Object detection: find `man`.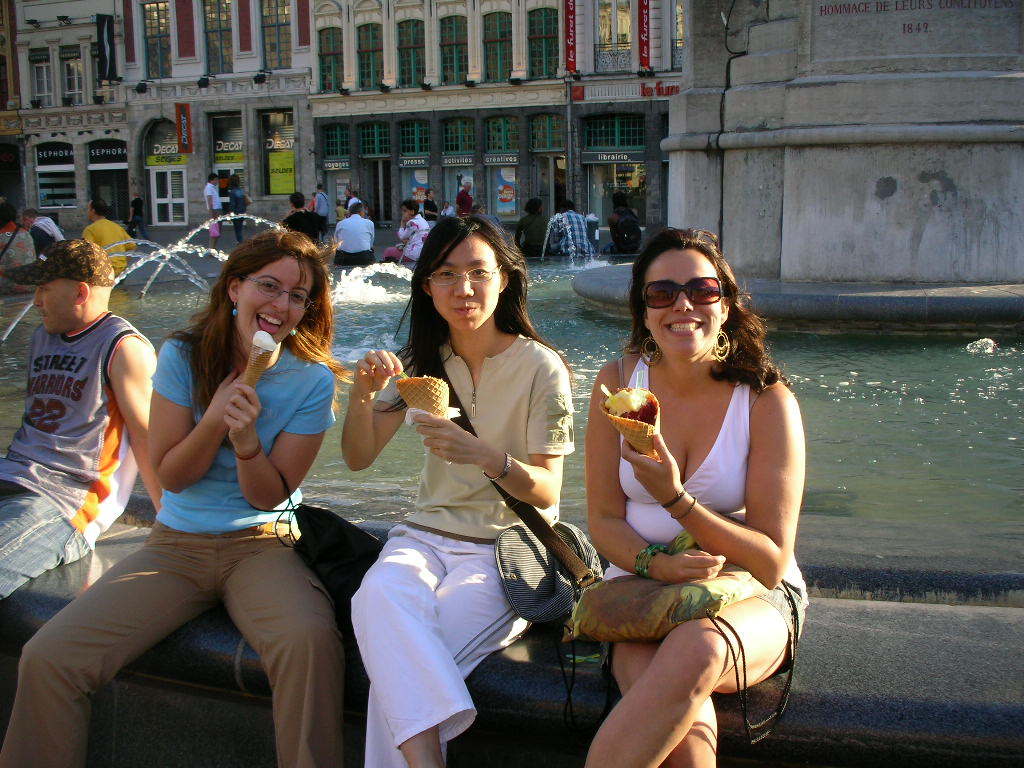
box=[556, 198, 598, 263].
